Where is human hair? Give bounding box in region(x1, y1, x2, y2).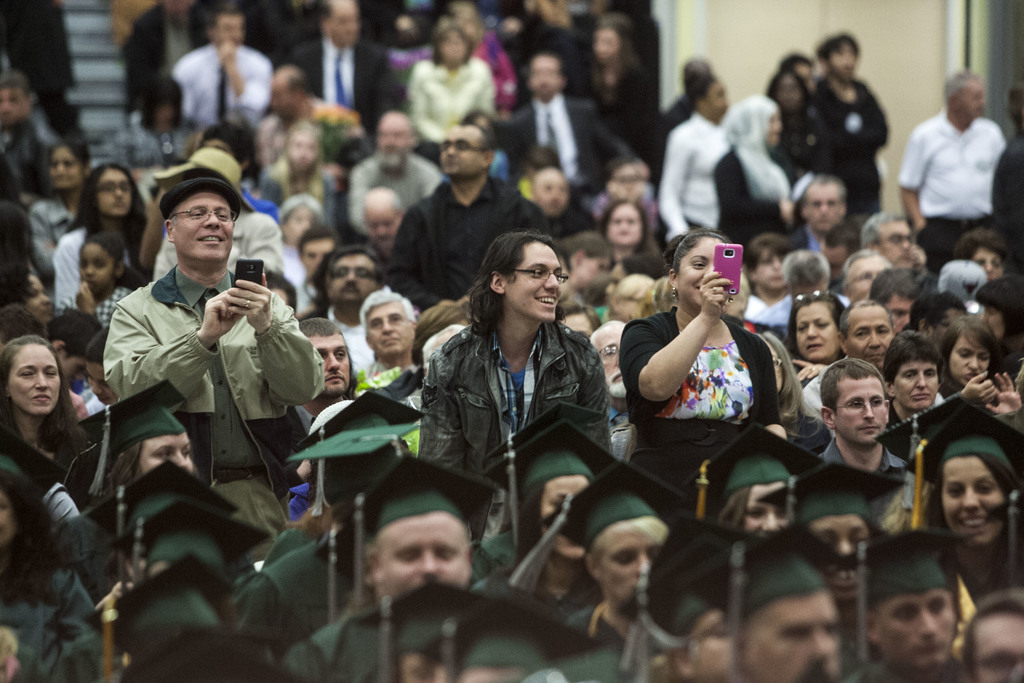
region(360, 183, 404, 231).
